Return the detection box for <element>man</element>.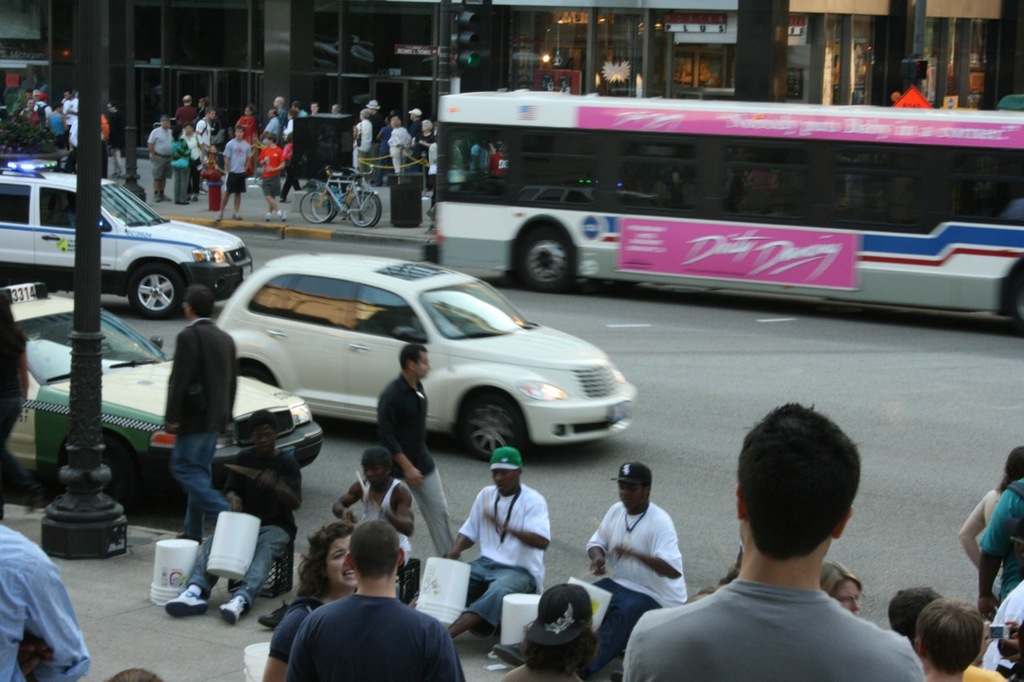
rect(303, 449, 422, 601).
